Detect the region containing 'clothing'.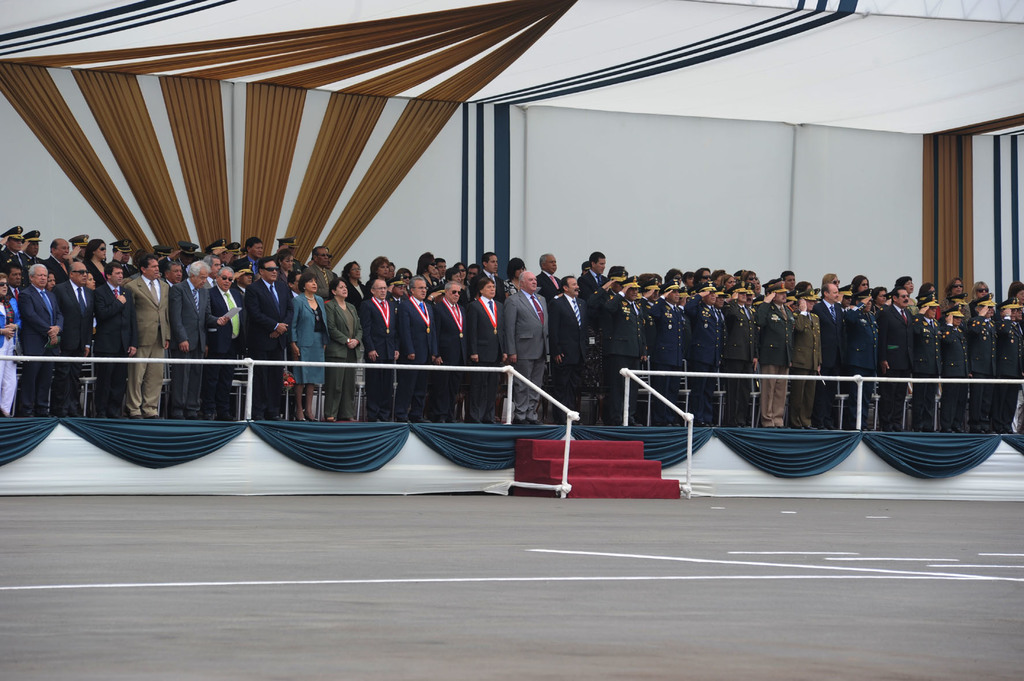
pyautogui.locateOnScreen(108, 261, 134, 271).
